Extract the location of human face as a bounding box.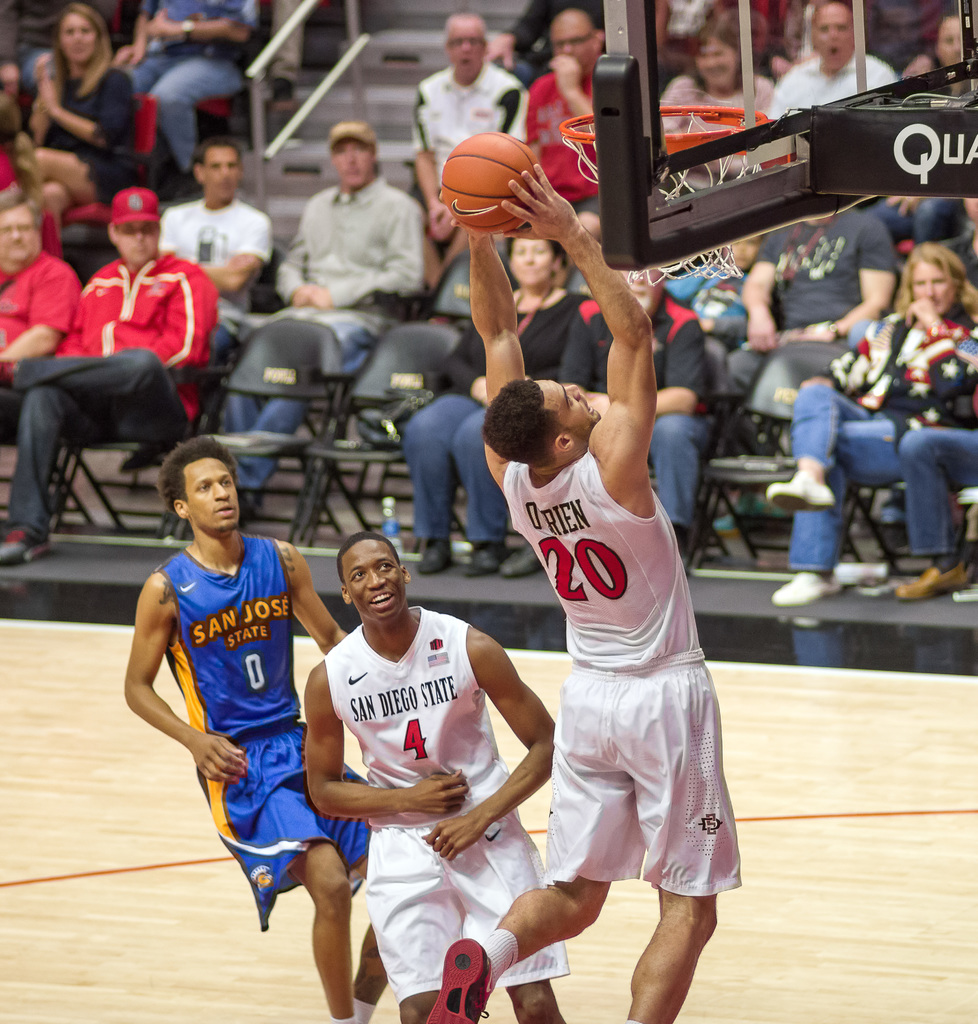
l=821, t=4, r=851, b=70.
